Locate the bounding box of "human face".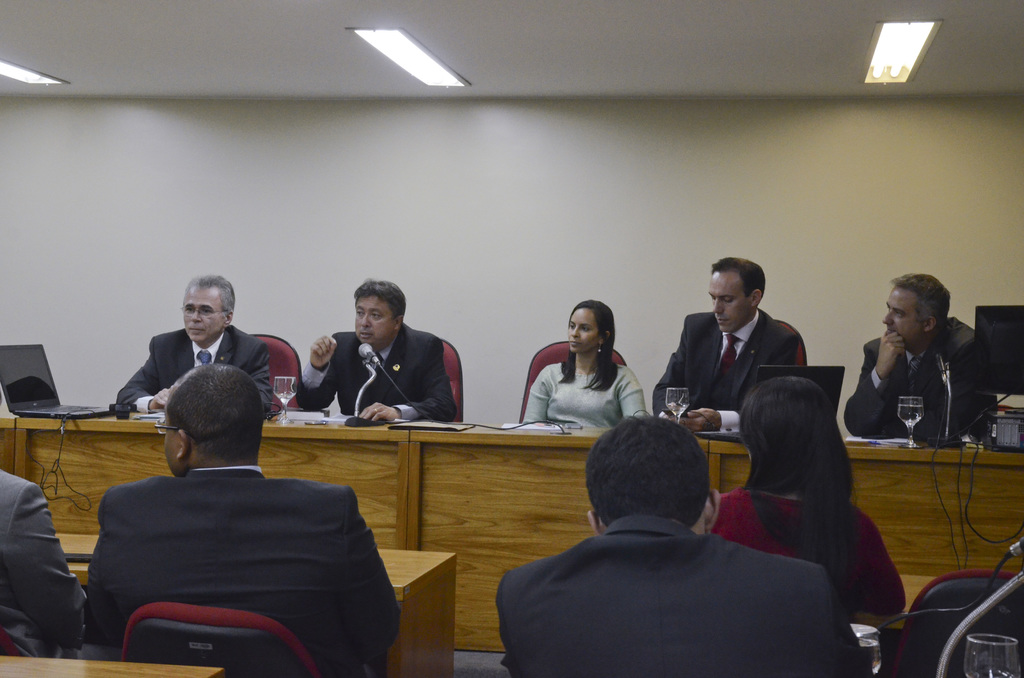
Bounding box: {"x1": 569, "y1": 307, "x2": 593, "y2": 351}.
